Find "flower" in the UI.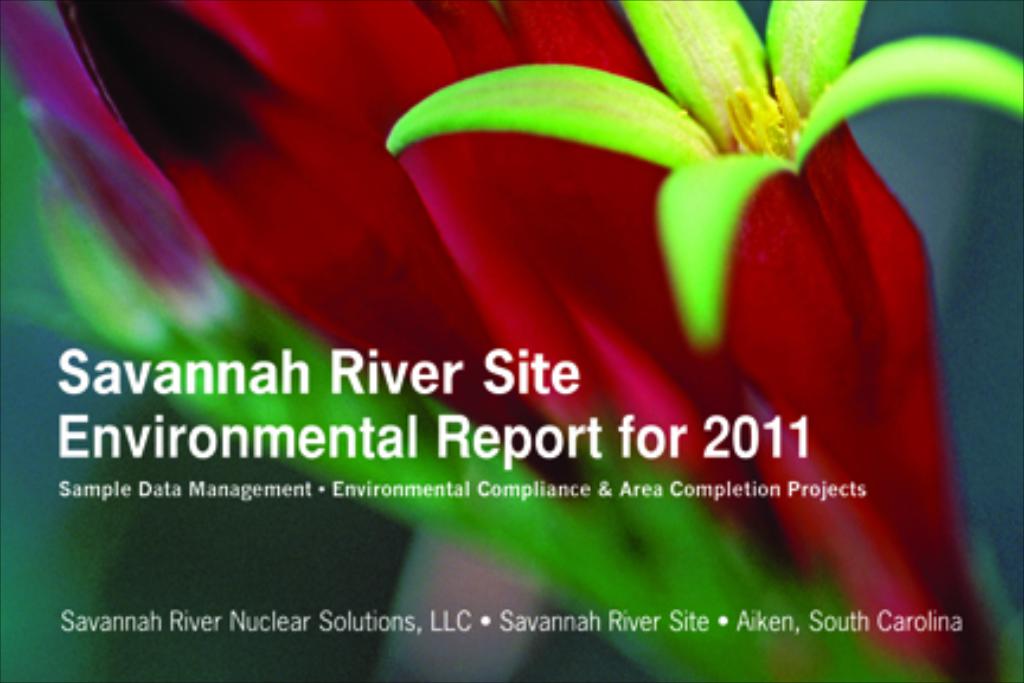
UI element at [379, 0, 1022, 372].
